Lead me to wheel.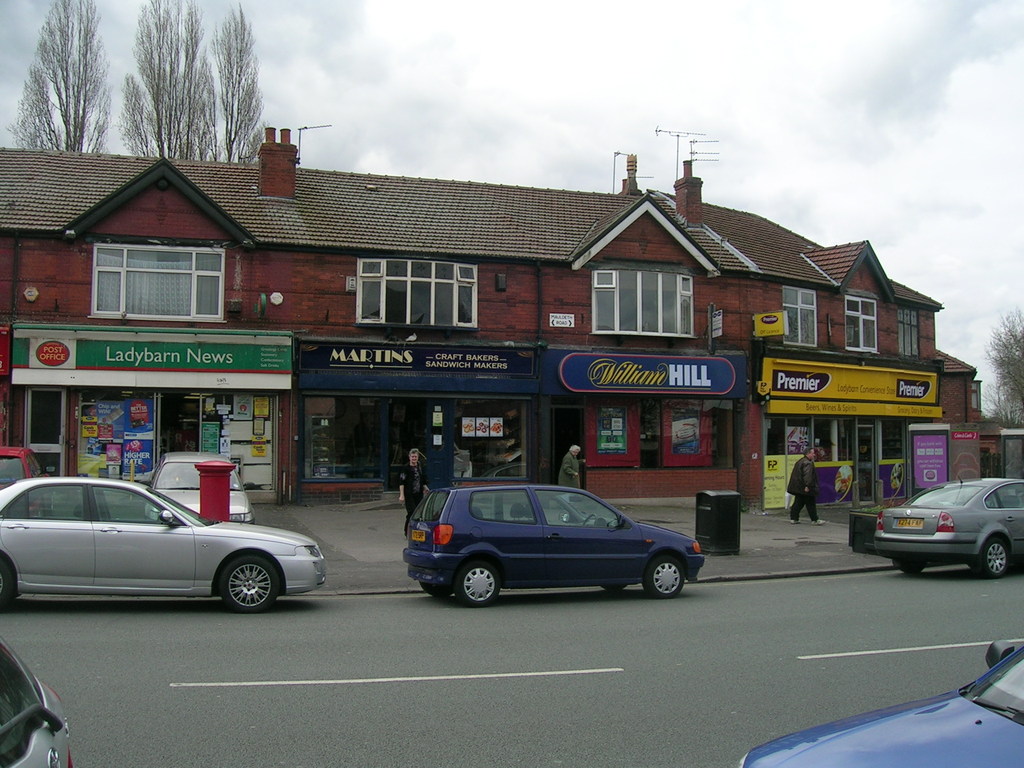
Lead to rect(0, 564, 15, 606).
